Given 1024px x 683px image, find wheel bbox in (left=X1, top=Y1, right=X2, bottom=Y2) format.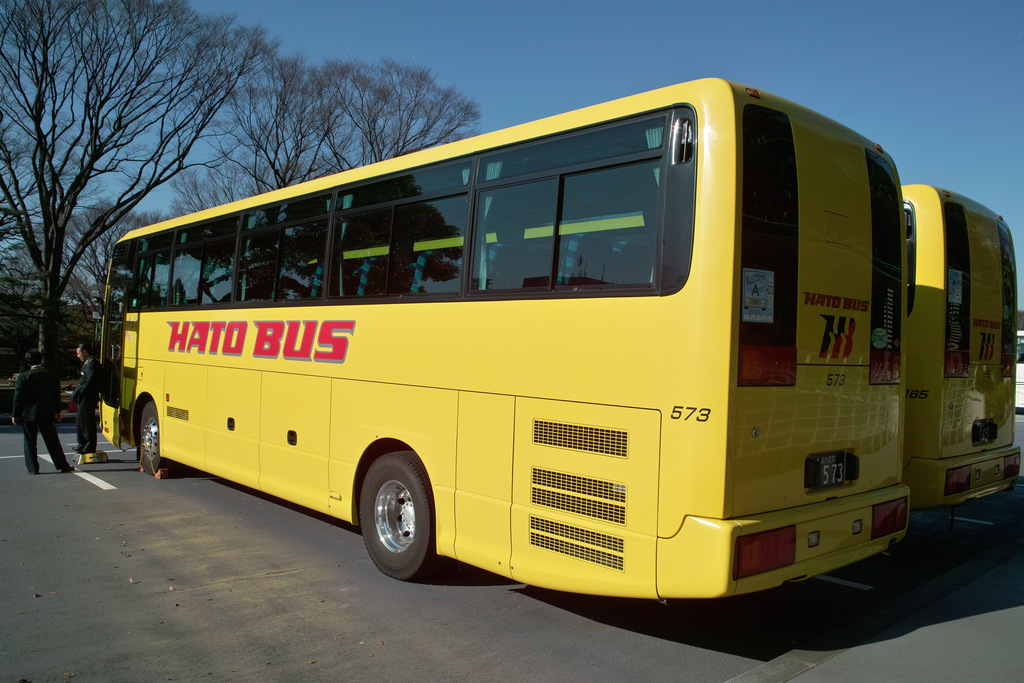
(left=358, top=448, right=456, bottom=588).
